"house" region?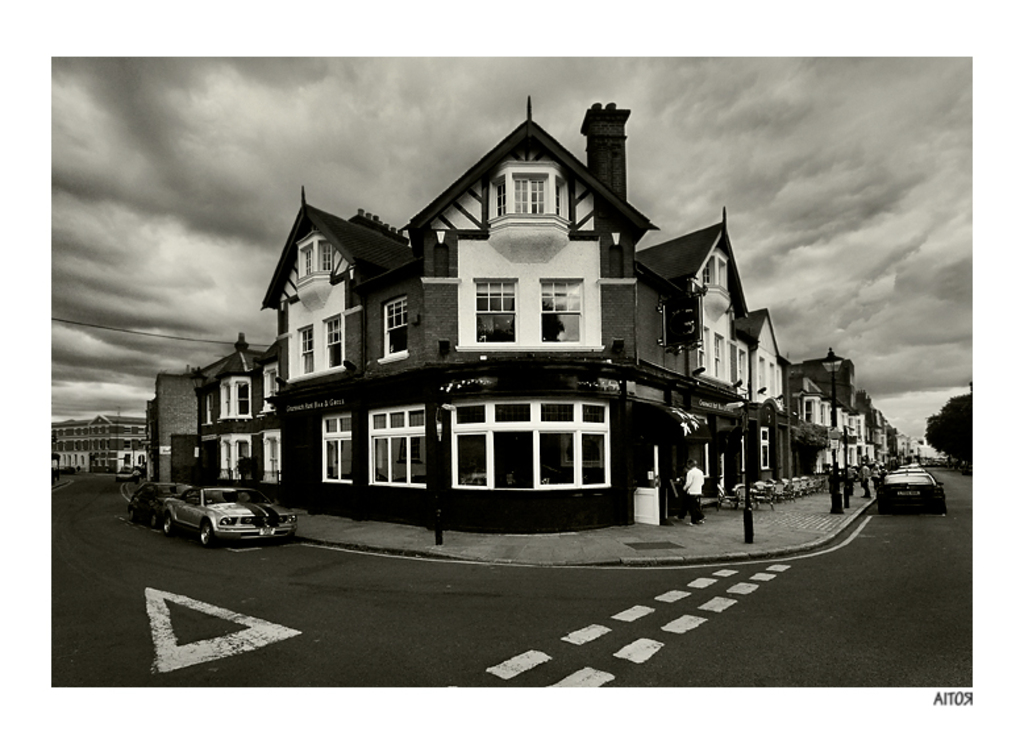
crop(145, 373, 211, 483)
